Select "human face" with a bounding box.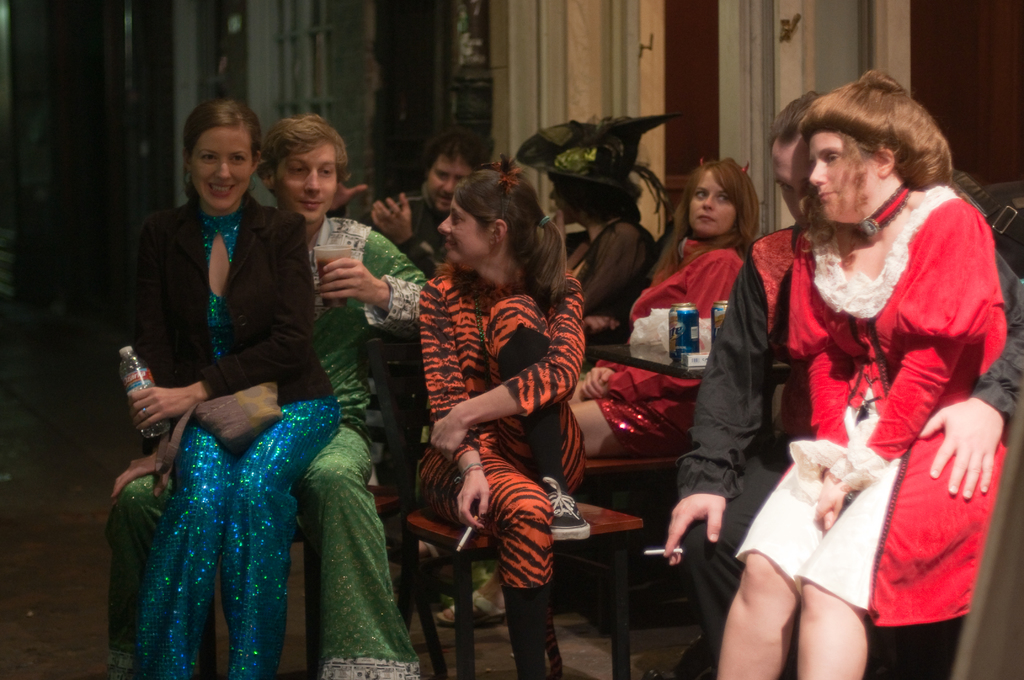
<bbox>689, 170, 737, 232</bbox>.
